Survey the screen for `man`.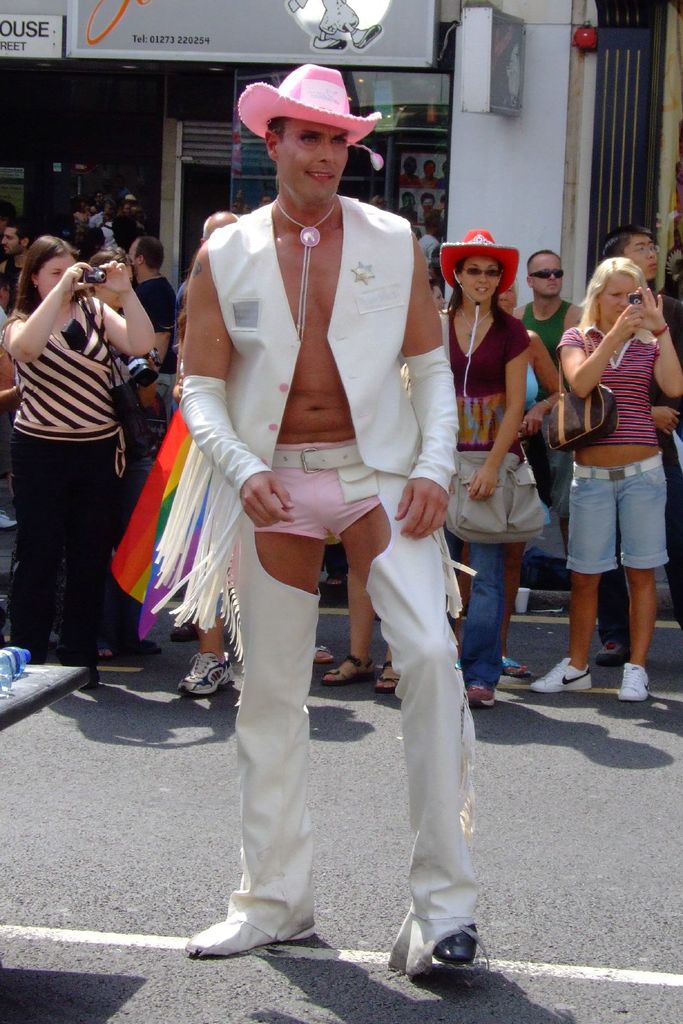
Survey found: (left=399, top=152, right=419, bottom=190).
